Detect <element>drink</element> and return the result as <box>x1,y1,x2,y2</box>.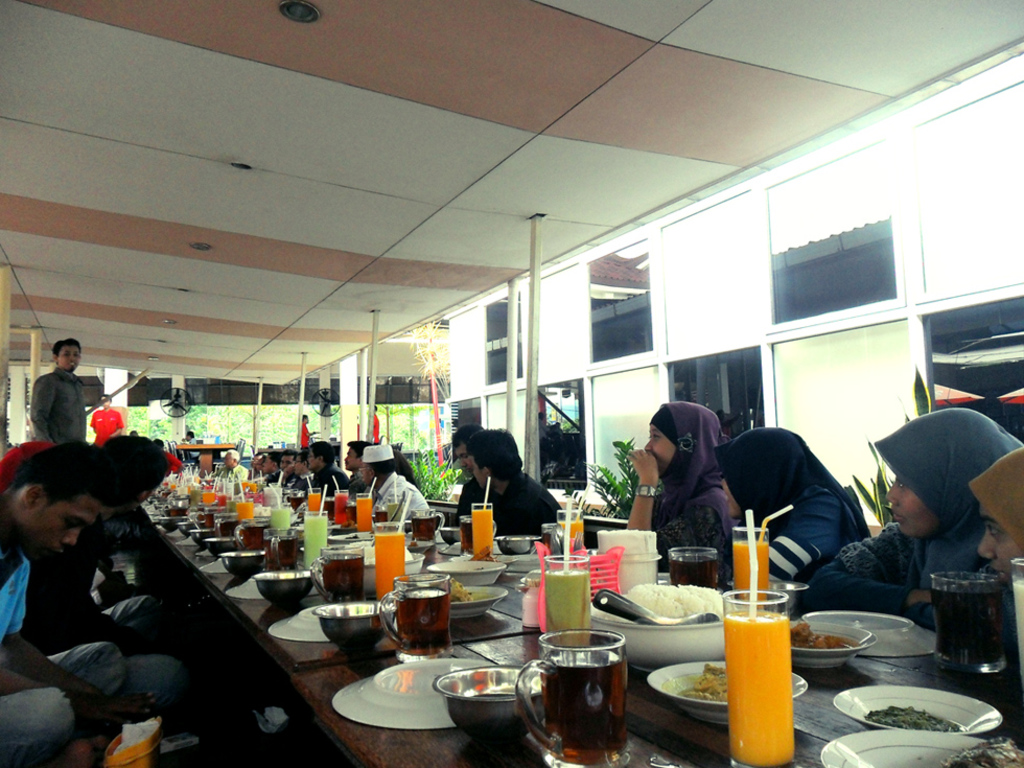
<box>204,514,214,527</box>.
